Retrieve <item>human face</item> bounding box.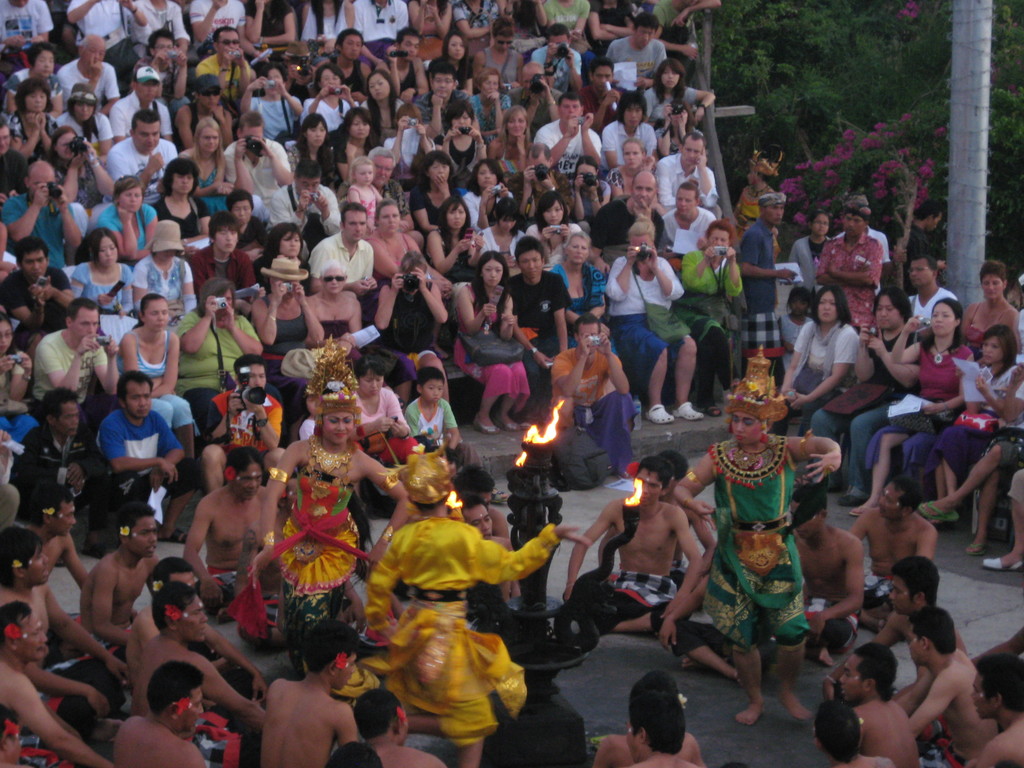
Bounding box: detection(566, 233, 590, 262).
